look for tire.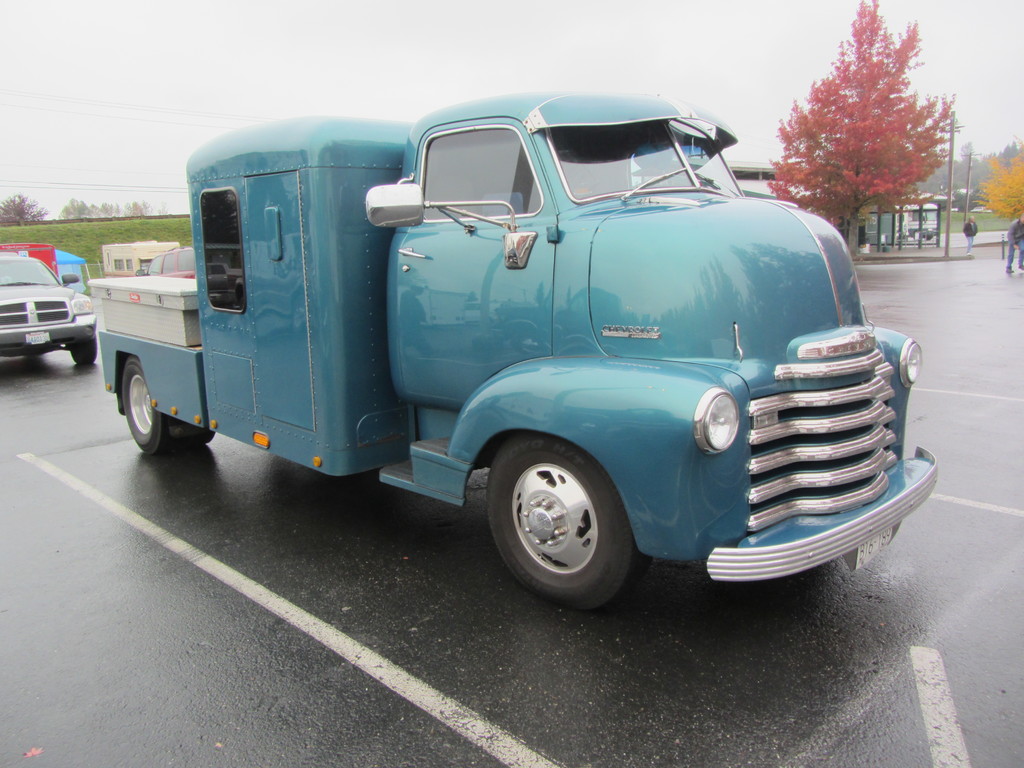
Found: 122, 358, 175, 458.
